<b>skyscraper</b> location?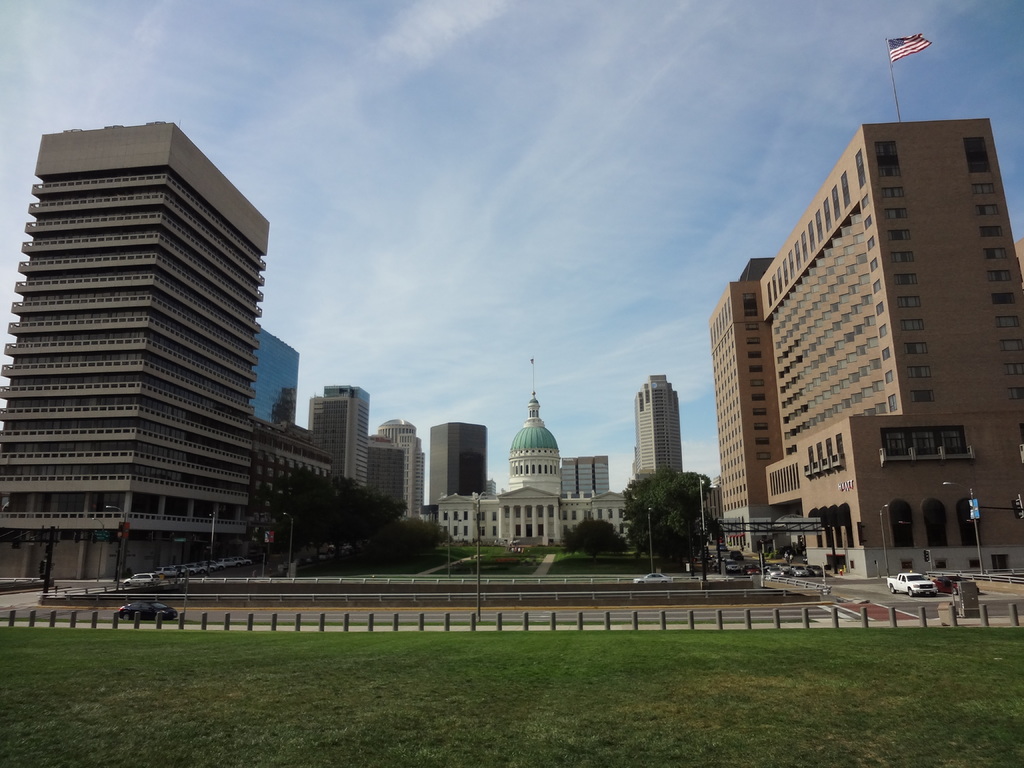
(left=424, top=425, right=481, bottom=504)
